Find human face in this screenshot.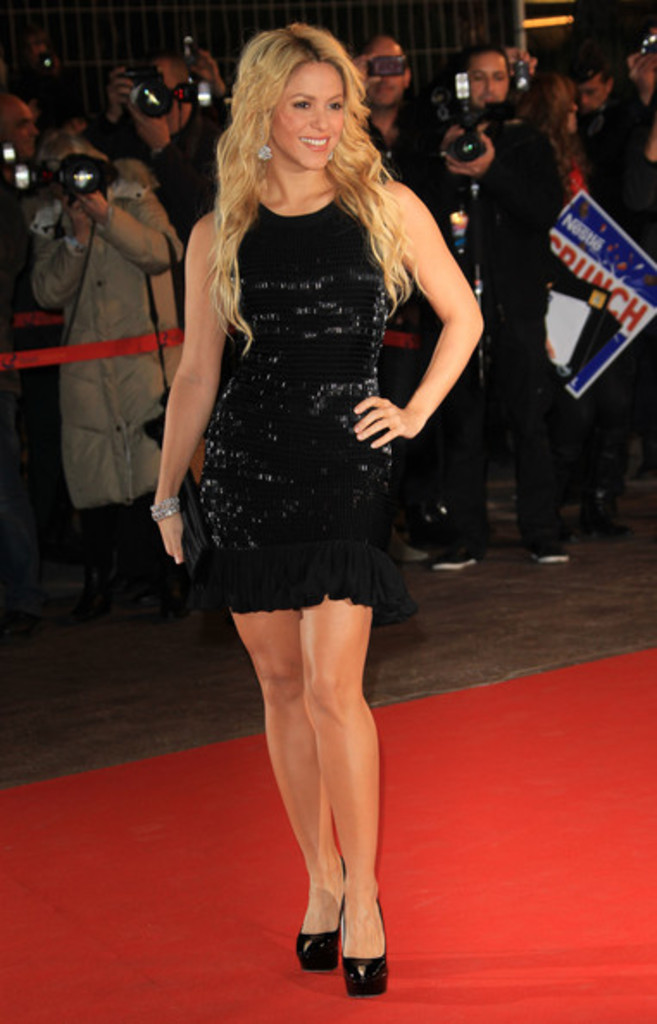
The bounding box for human face is [x1=579, y1=67, x2=610, y2=105].
